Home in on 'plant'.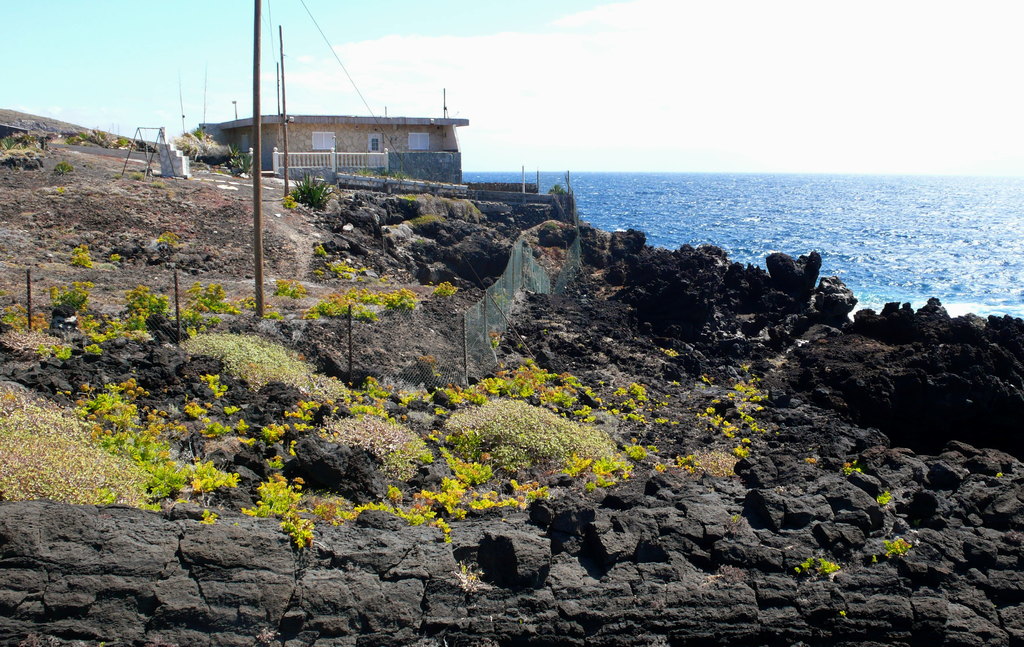
Homed in at {"left": 559, "top": 163, "right": 579, "bottom": 224}.
